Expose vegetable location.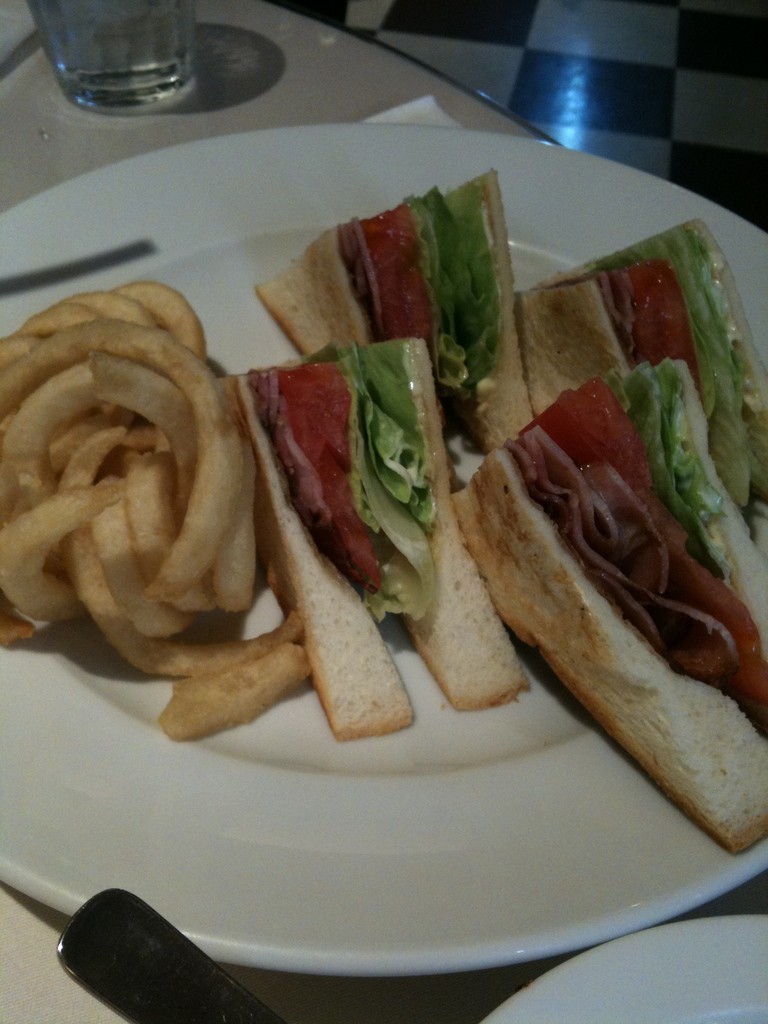
Exposed at 608,355,730,586.
